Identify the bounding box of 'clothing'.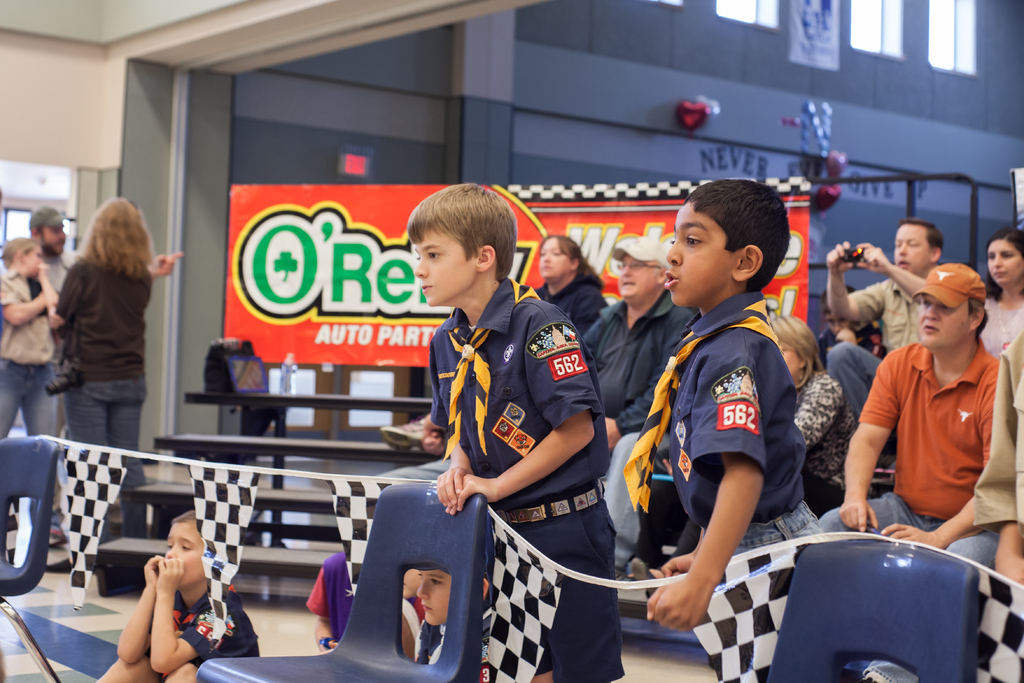
box(626, 292, 824, 567).
